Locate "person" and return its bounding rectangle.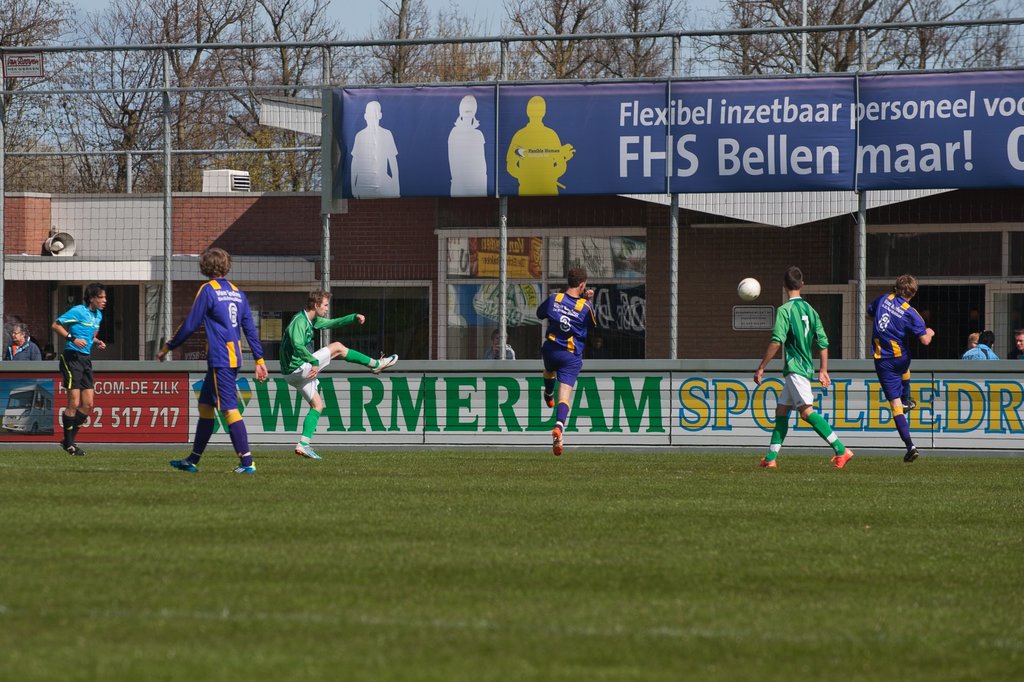
(967, 333, 978, 347).
